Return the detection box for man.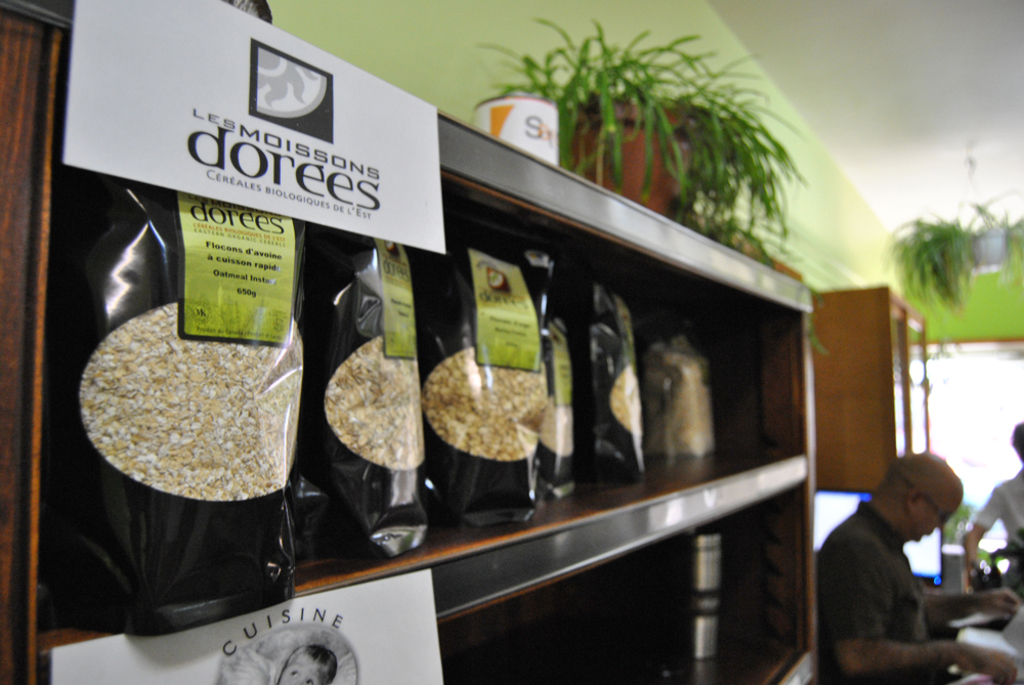
x1=812, y1=448, x2=1017, y2=684.
